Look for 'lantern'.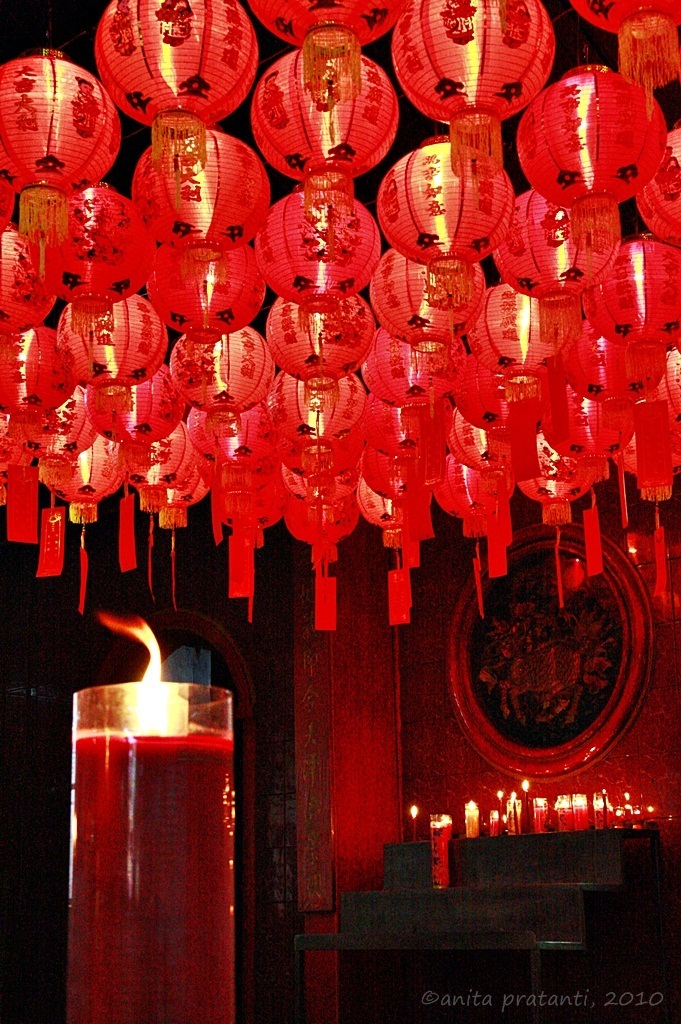
Found: 0, 46, 111, 192.
